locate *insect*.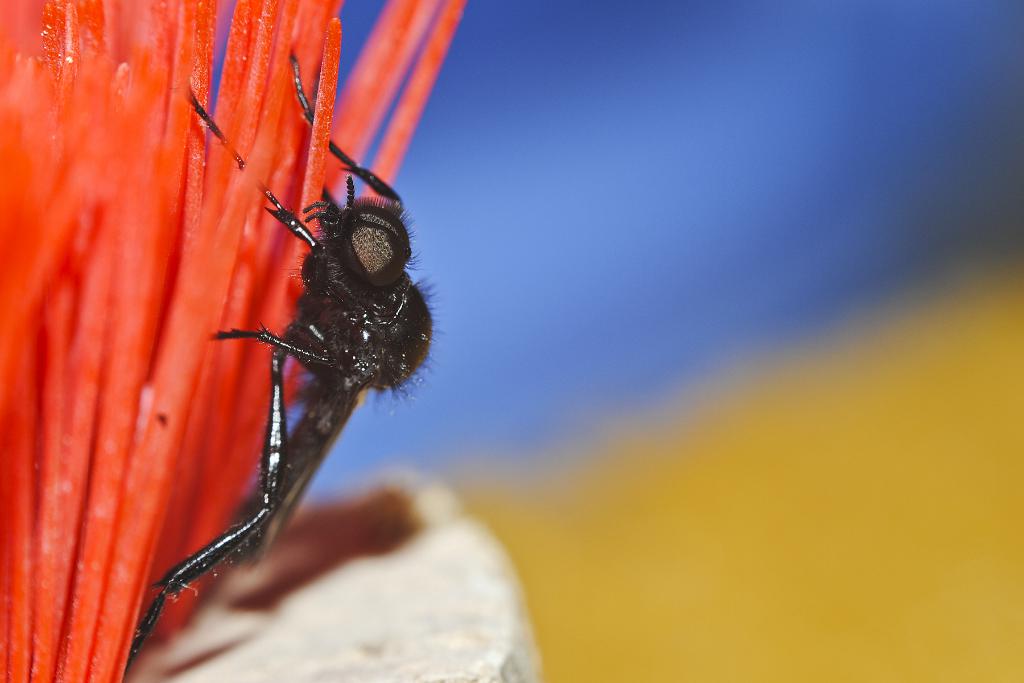
Bounding box: 123:48:446:682.
